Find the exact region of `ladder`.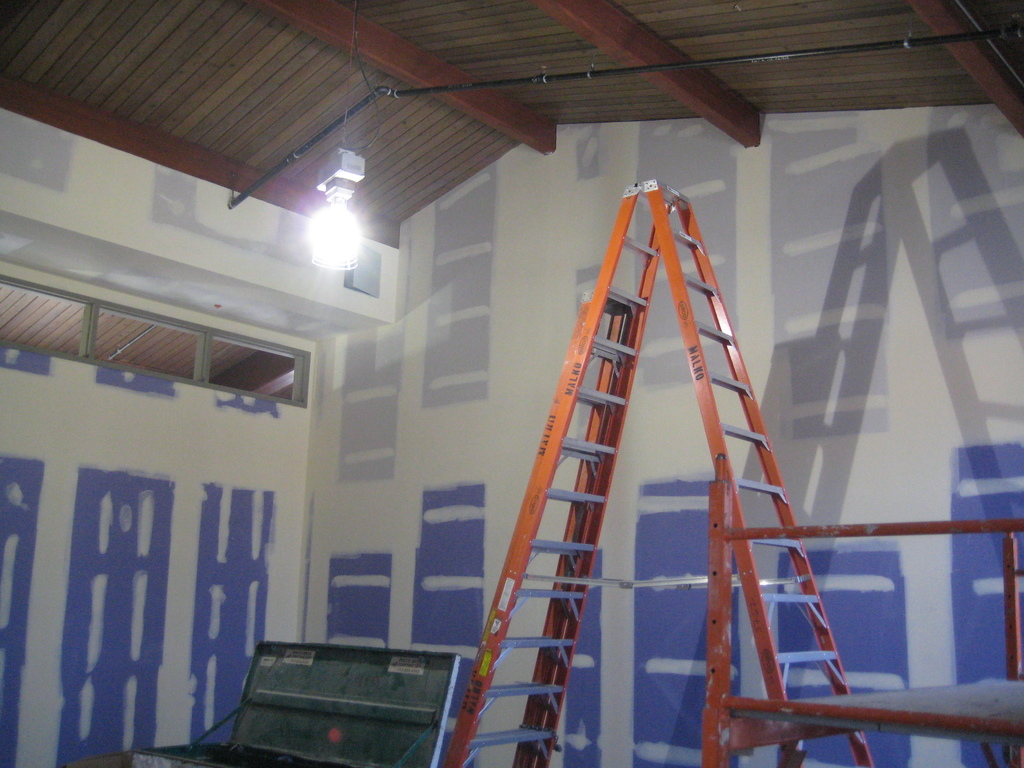
Exact region: (x1=444, y1=179, x2=875, y2=767).
